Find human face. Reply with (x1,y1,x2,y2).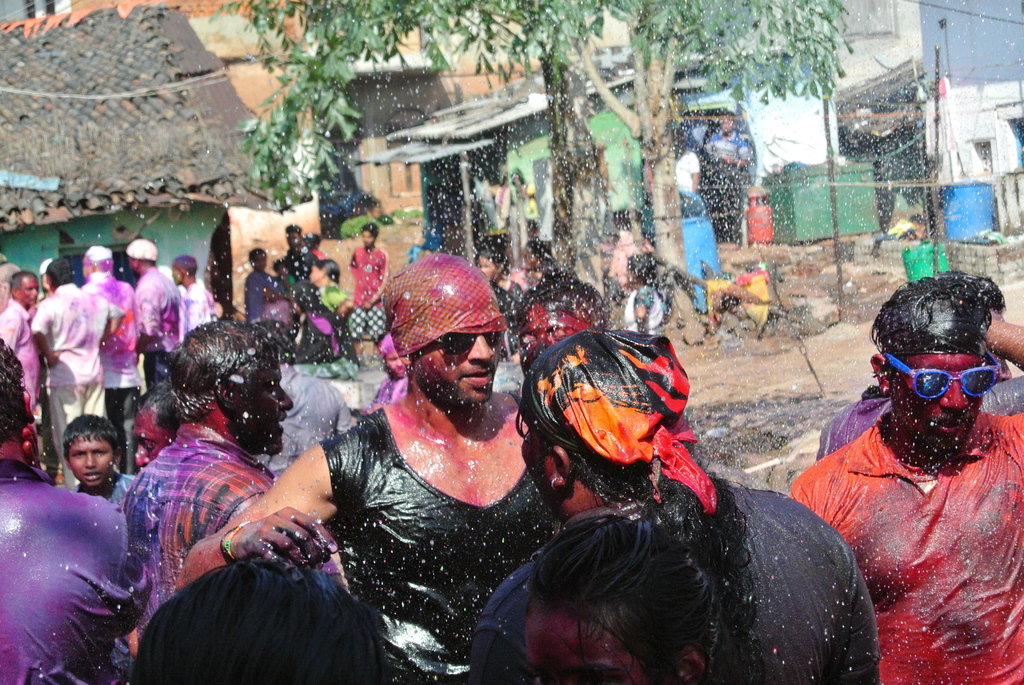
(67,436,110,485).
